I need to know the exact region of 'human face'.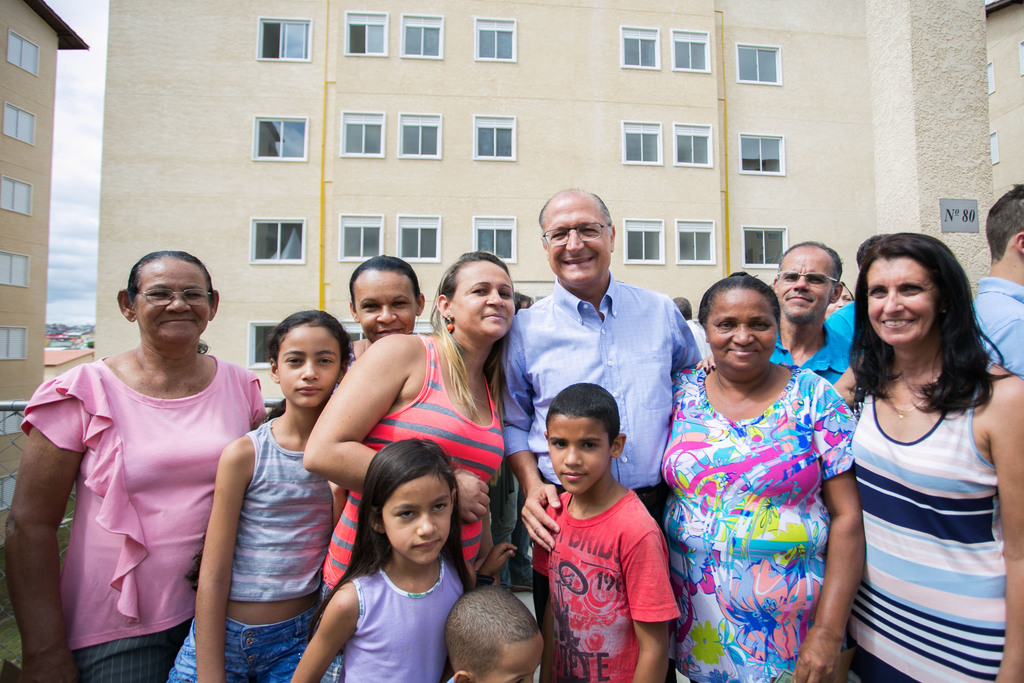
Region: l=277, t=323, r=342, b=407.
